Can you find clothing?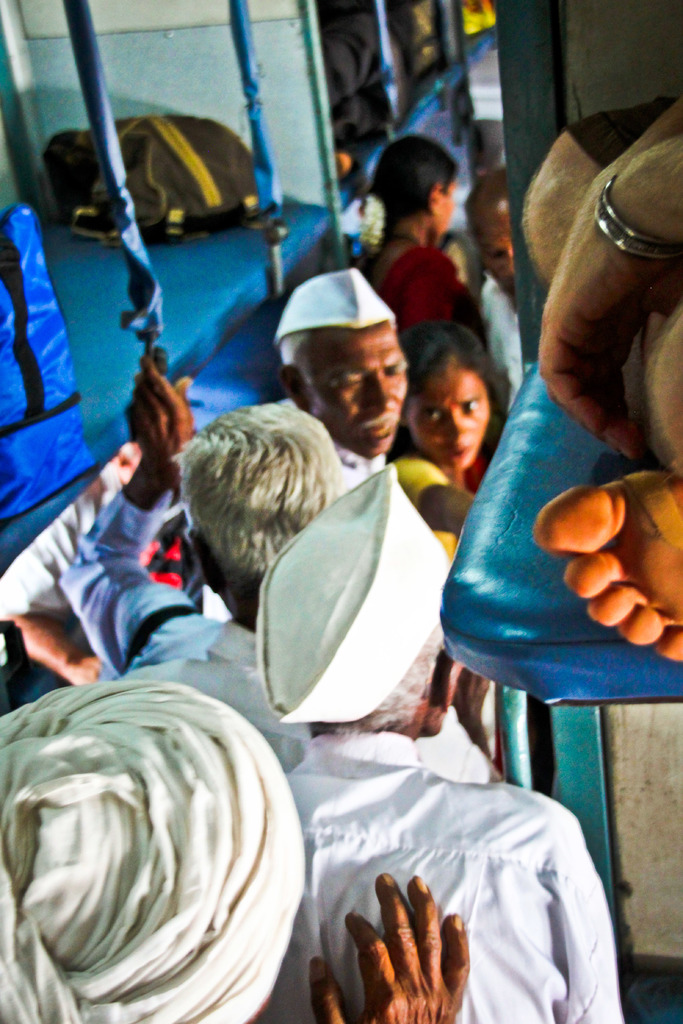
Yes, bounding box: region(260, 712, 635, 1023).
